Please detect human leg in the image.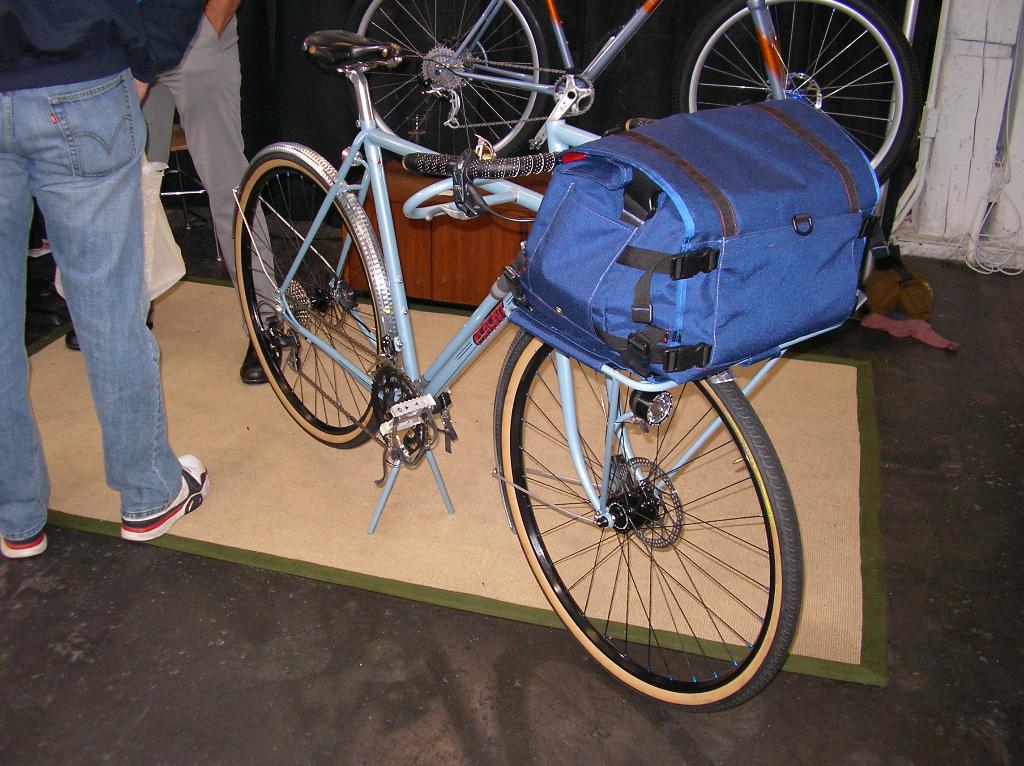
bbox(33, 68, 210, 543).
